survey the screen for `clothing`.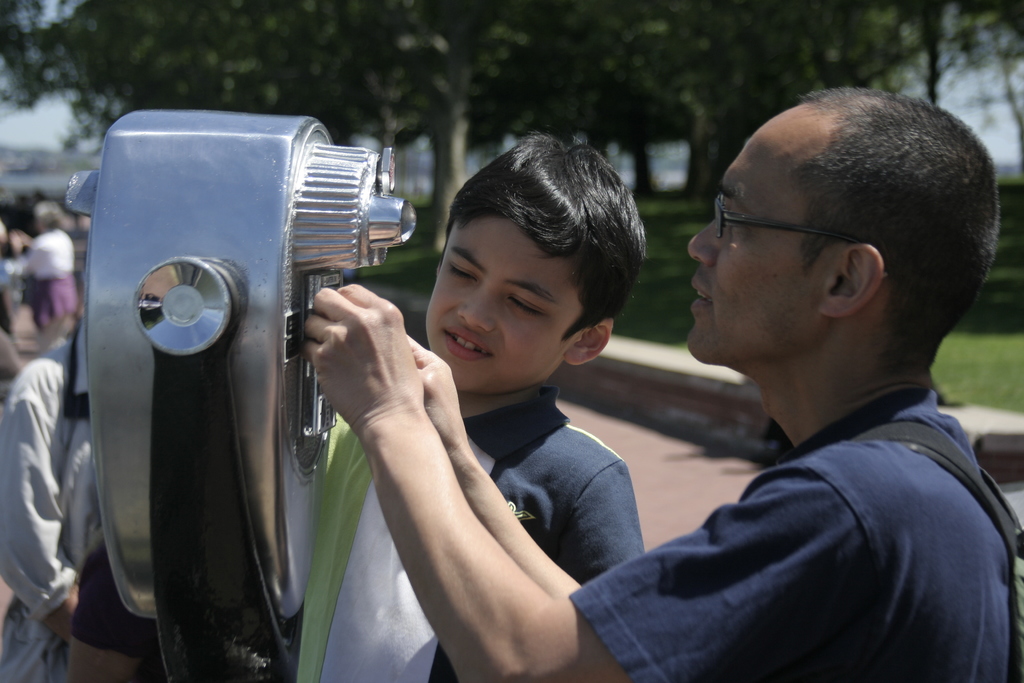
Survey found: Rect(565, 378, 1023, 682).
